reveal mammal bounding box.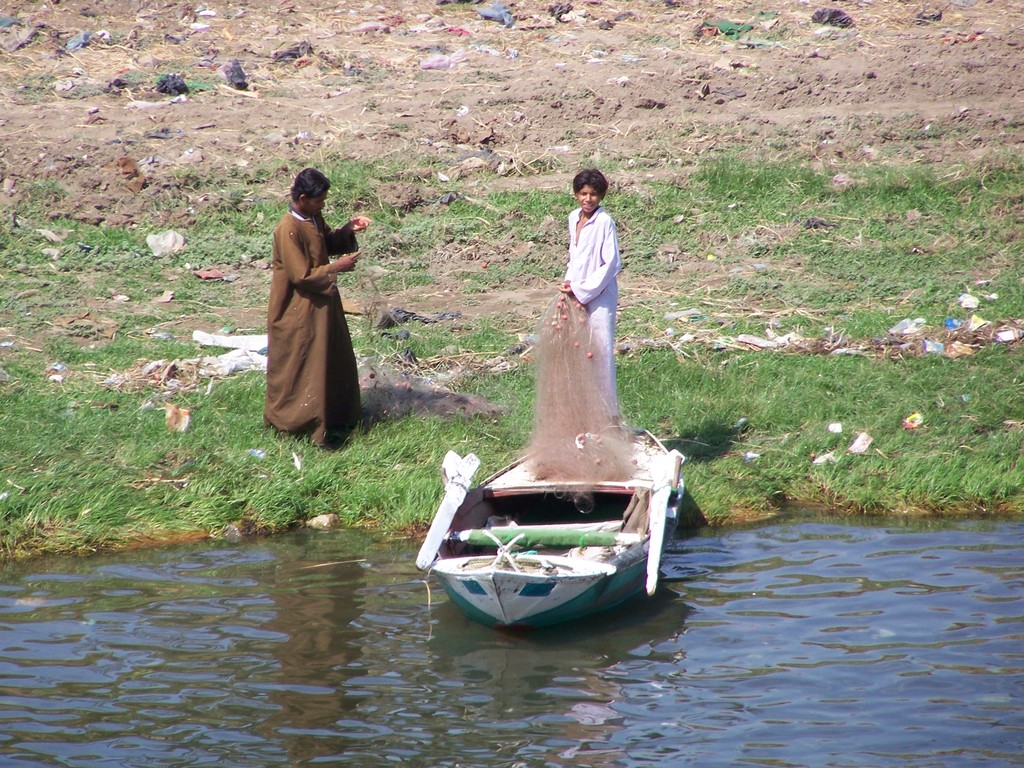
Revealed: crop(254, 182, 368, 435).
